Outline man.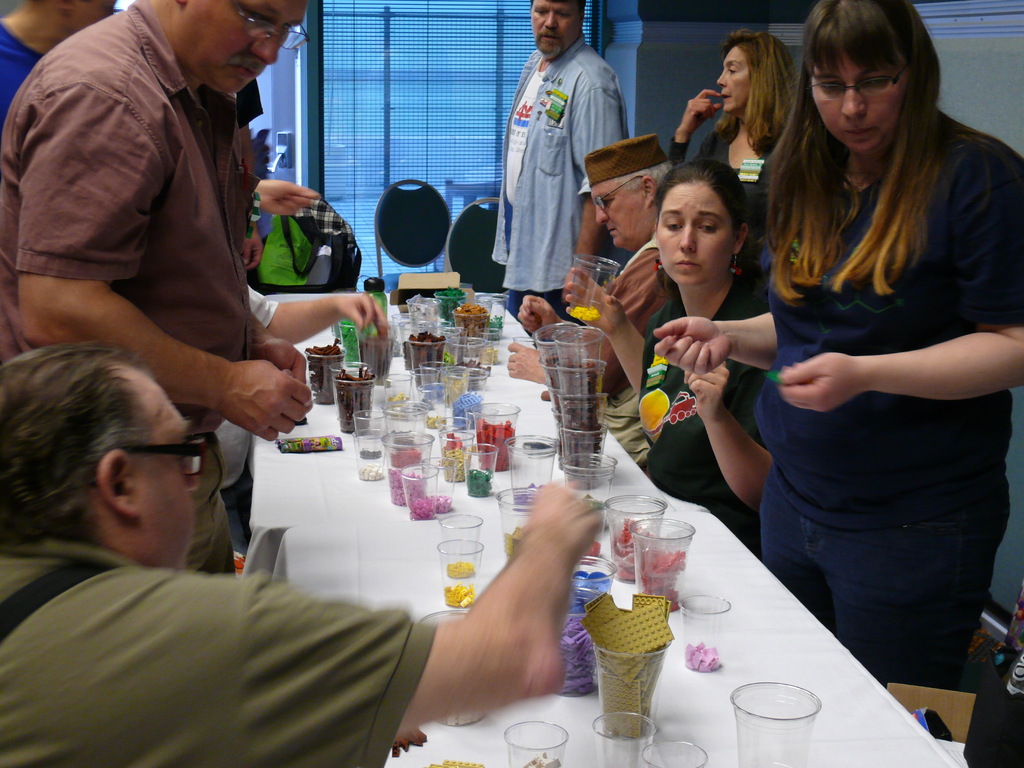
Outline: (488,0,637,336).
